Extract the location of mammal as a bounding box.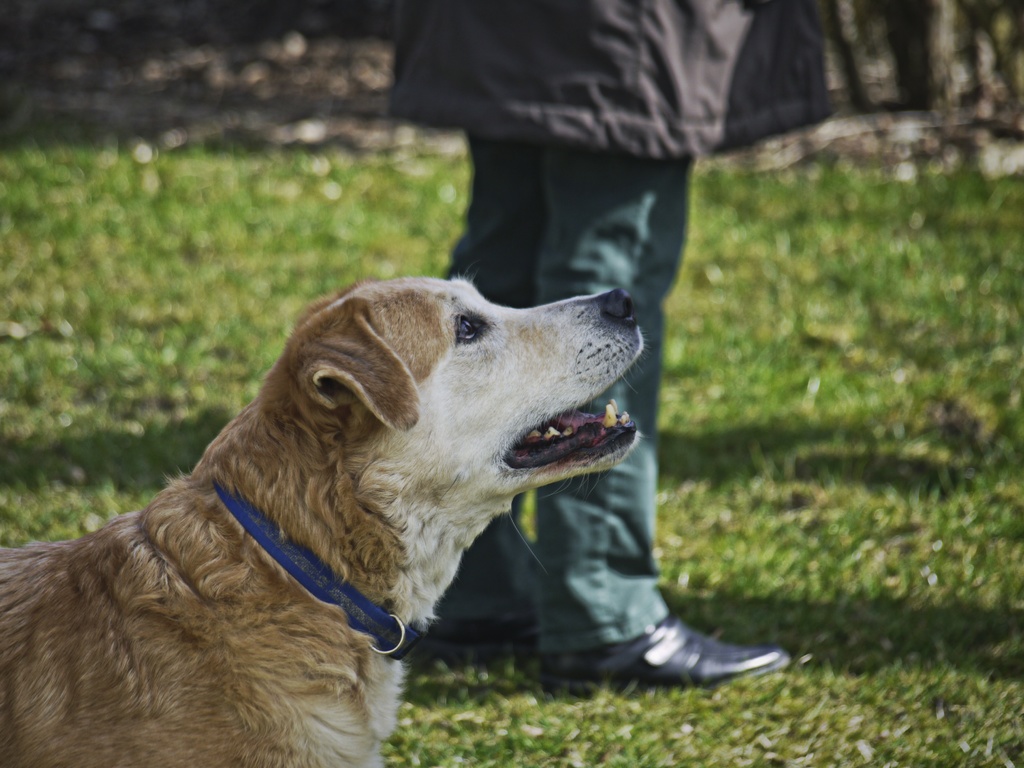
[left=1, top=265, right=652, bottom=767].
